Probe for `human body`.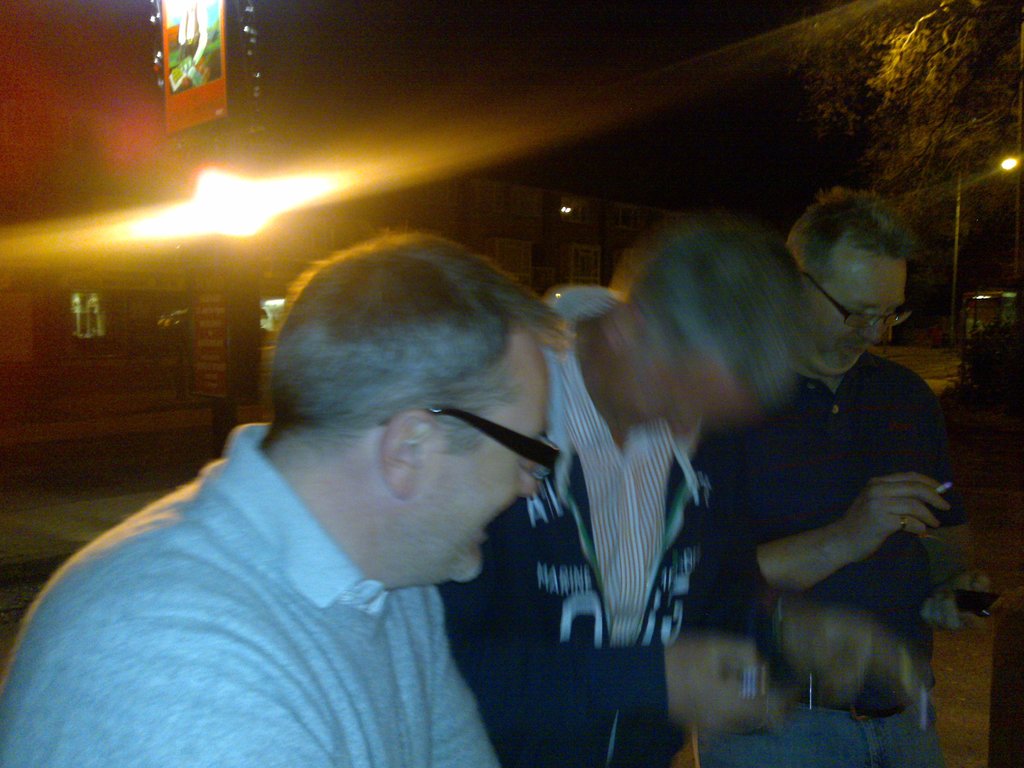
Probe result: (443, 209, 920, 767).
